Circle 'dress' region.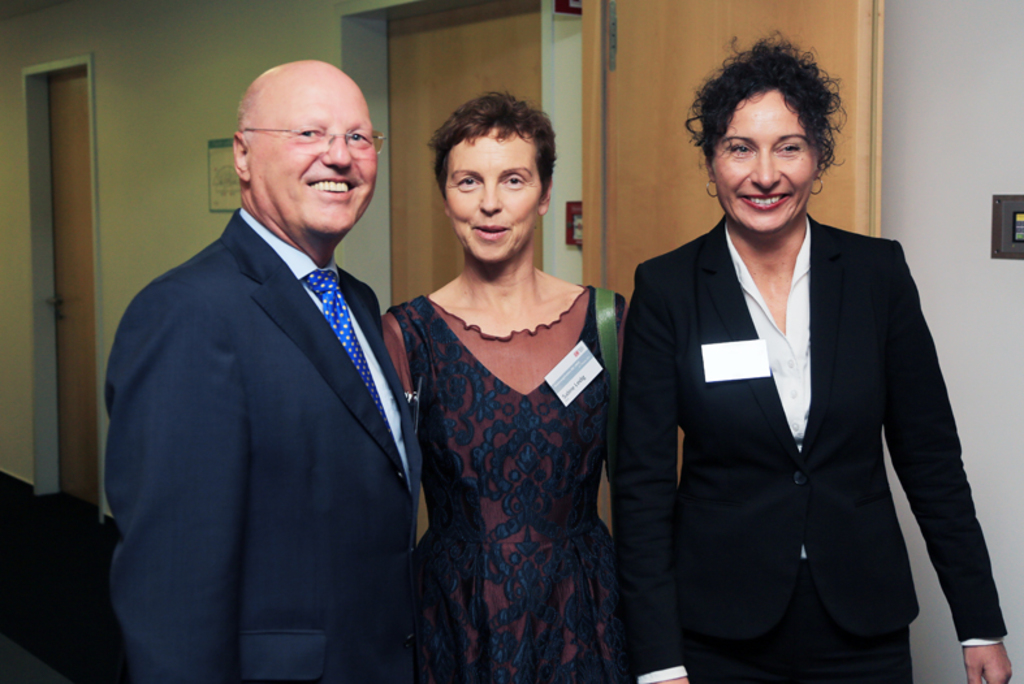
Region: (373, 293, 634, 681).
